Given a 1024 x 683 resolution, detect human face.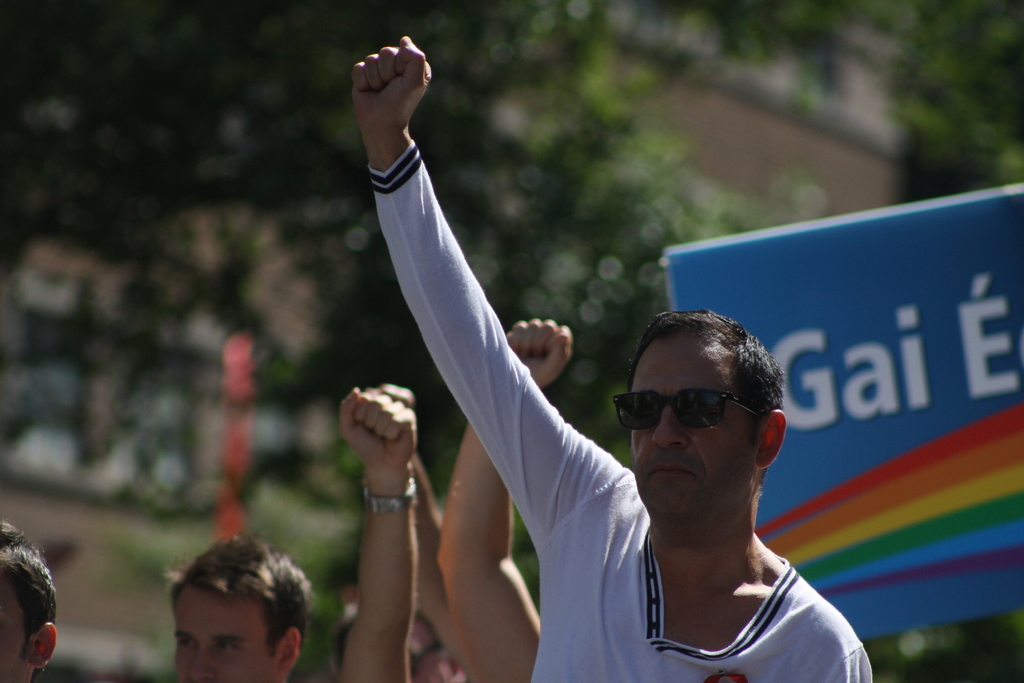
region(628, 335, 757, 518).
